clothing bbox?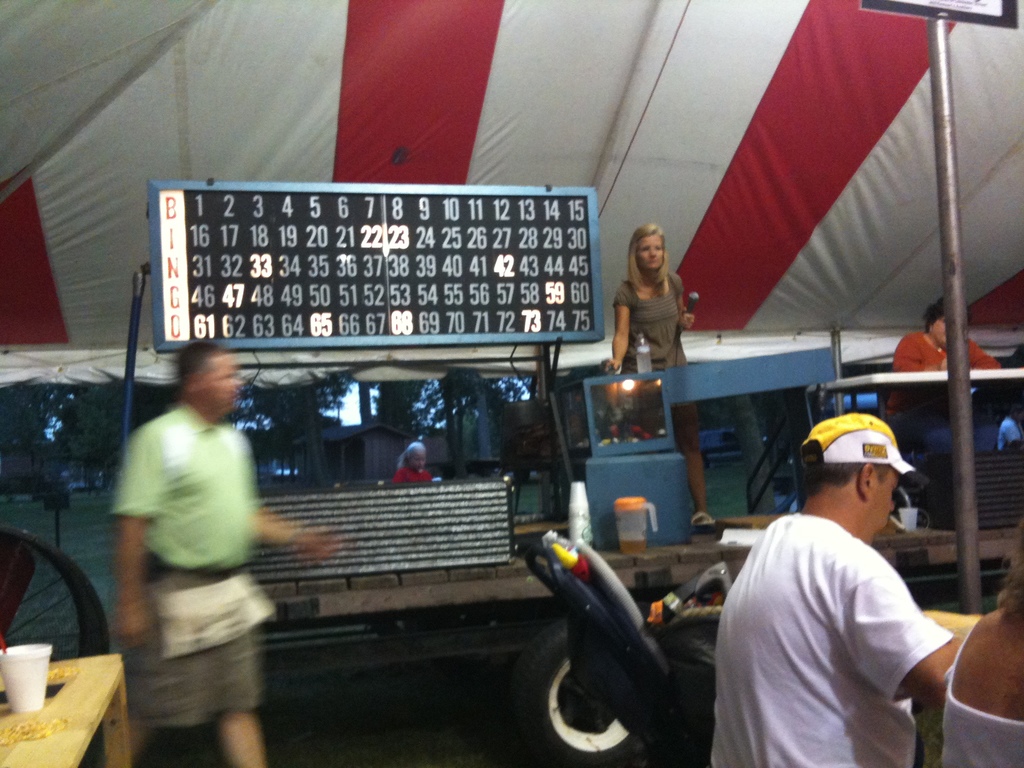
bbox=(883, 328, 1002, 457)
